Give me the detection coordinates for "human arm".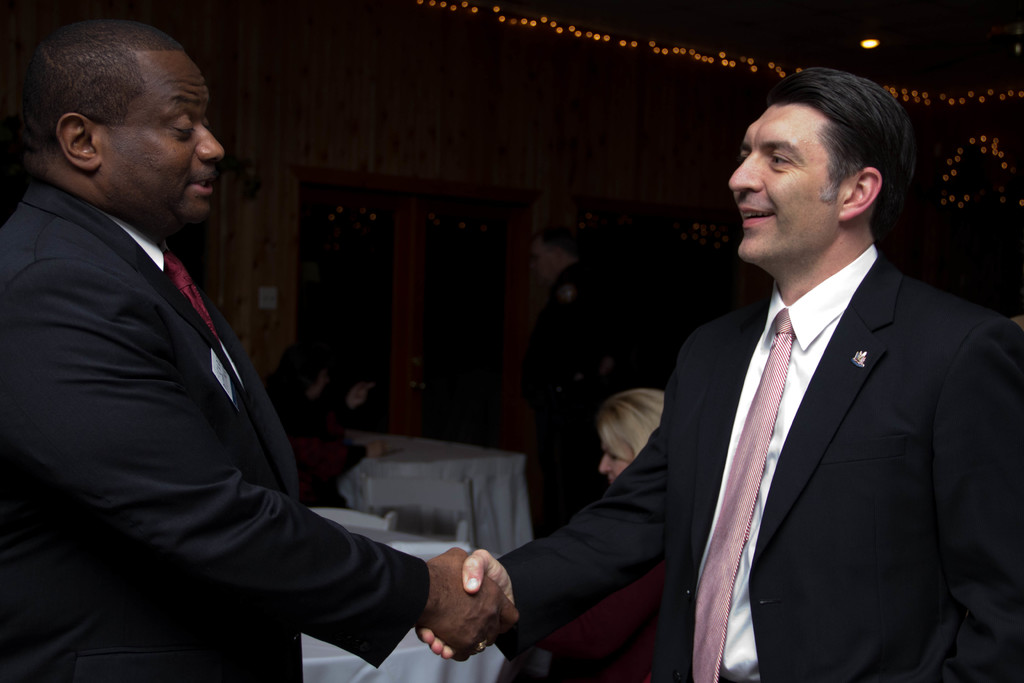
l=416, t=334, r=684, b=655.
